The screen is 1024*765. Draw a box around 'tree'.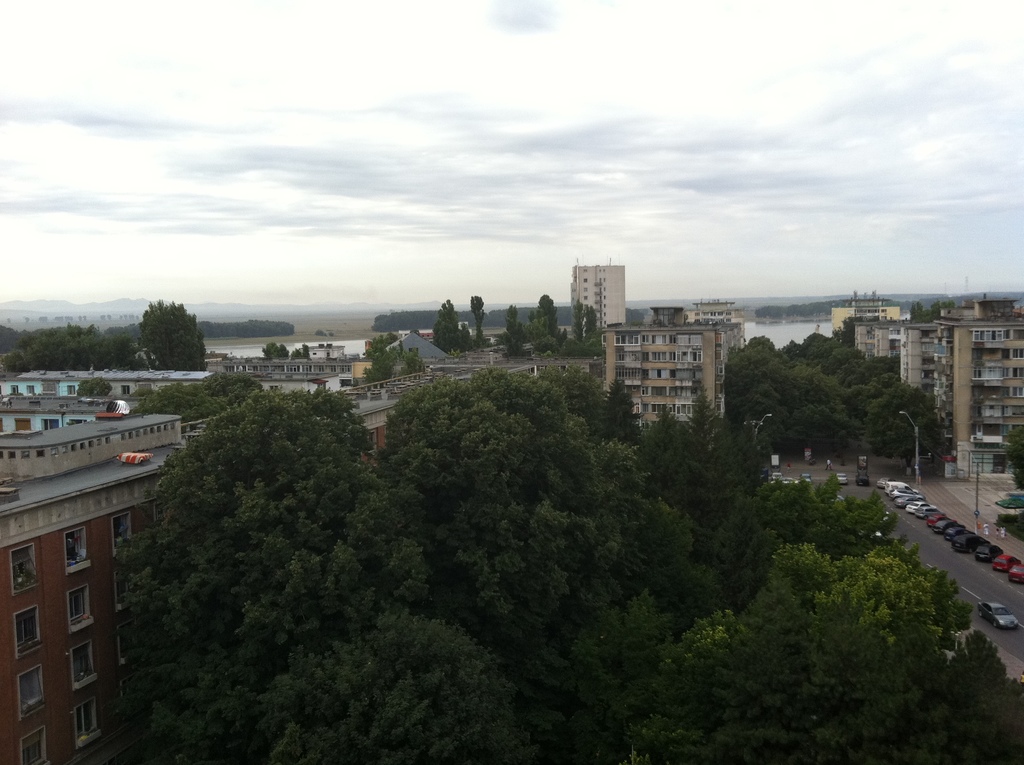
(137, 290, 207, 371).
